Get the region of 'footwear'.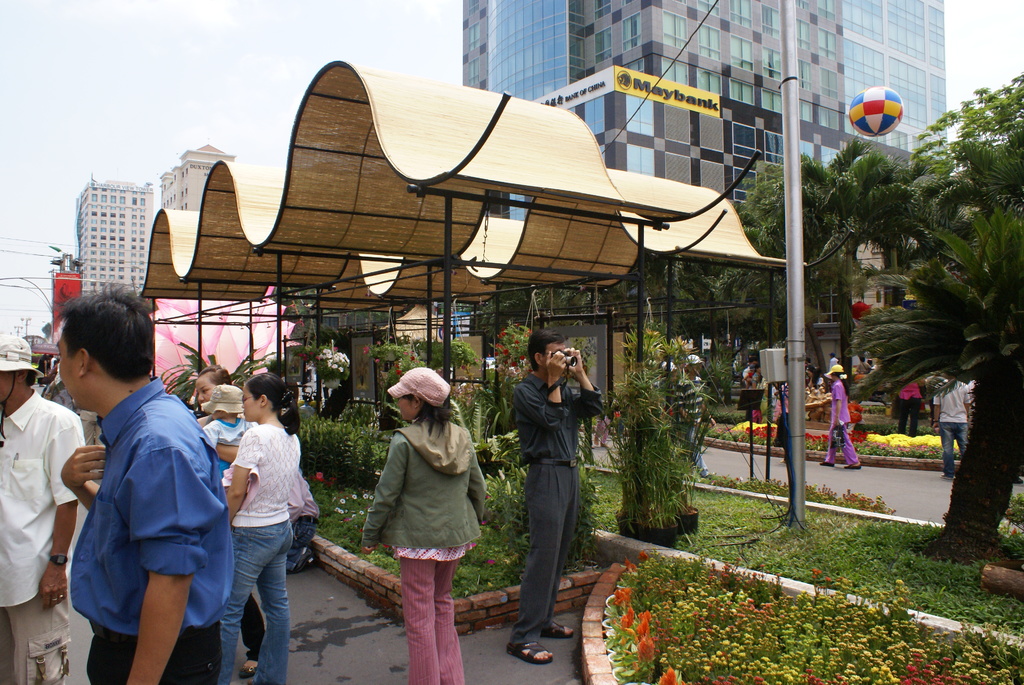
bbox=(506, 642, 554, 663).
